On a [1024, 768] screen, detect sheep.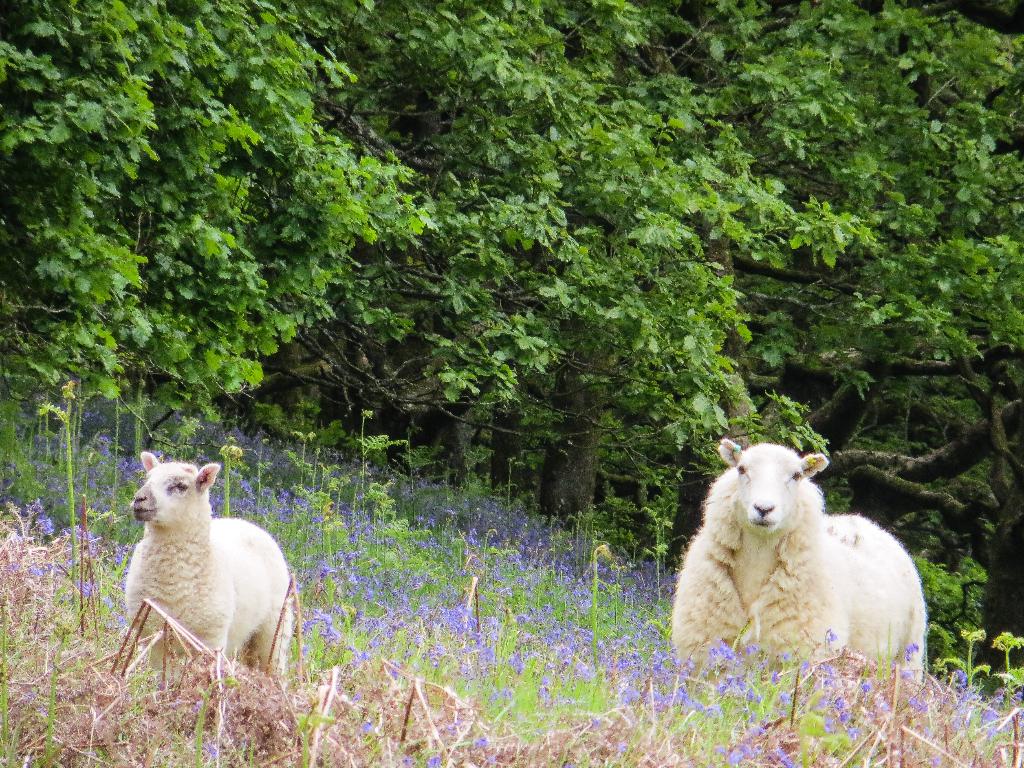
123:447:296:767.
